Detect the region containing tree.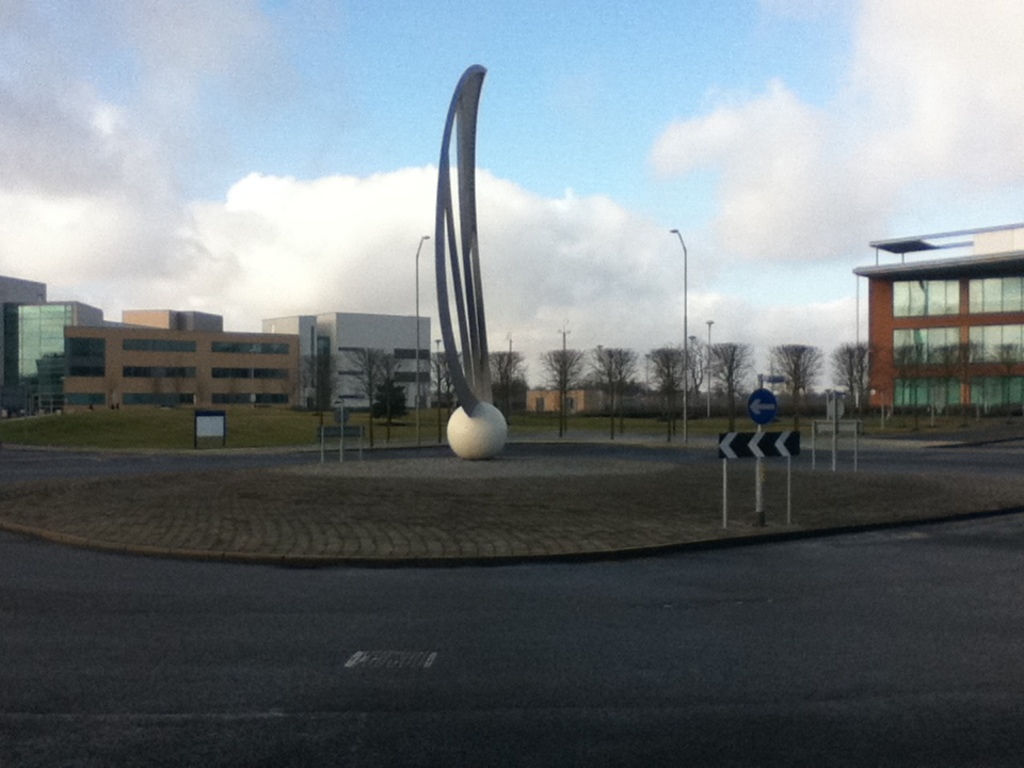
Rect(636, 324, 685, 435).
